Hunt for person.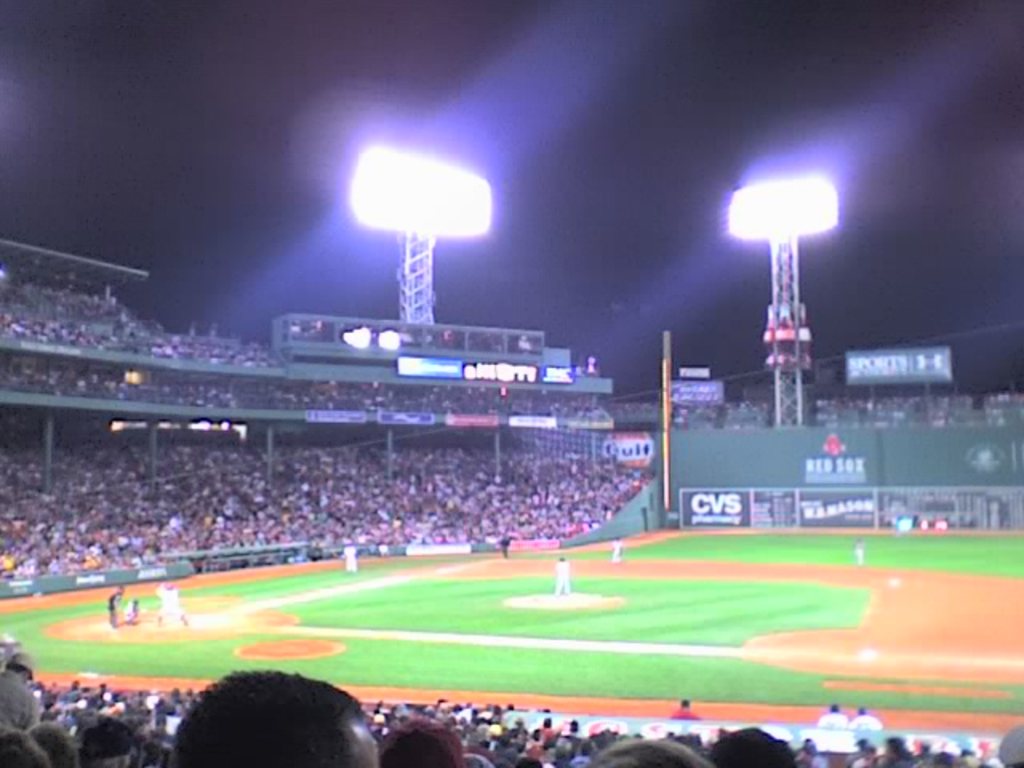
Hunted down at (left=390, top=438, right=645, bottom=533).
